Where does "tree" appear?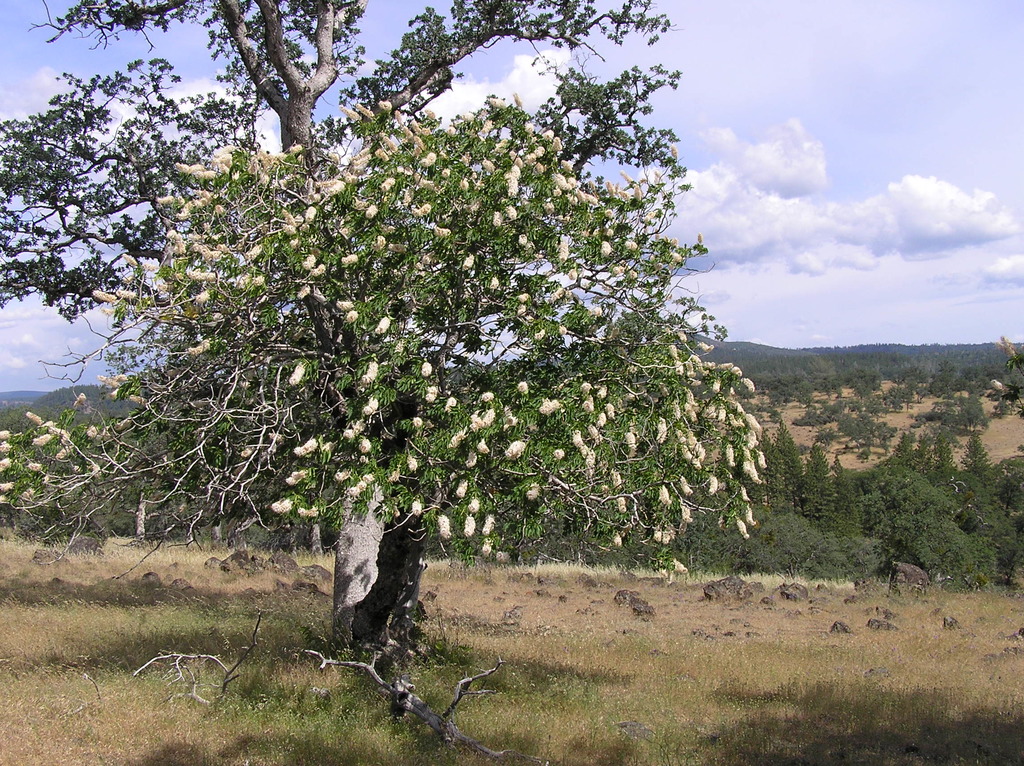
Appears at [0, 0, 769, 765].
